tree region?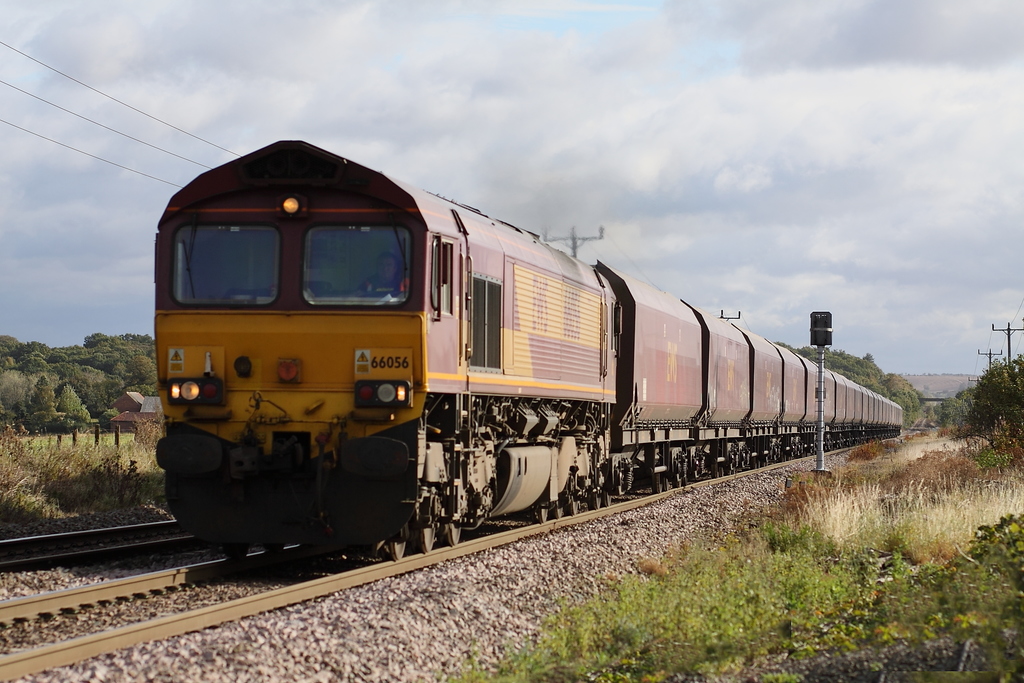
l=0, t=374, r=34, b=441
